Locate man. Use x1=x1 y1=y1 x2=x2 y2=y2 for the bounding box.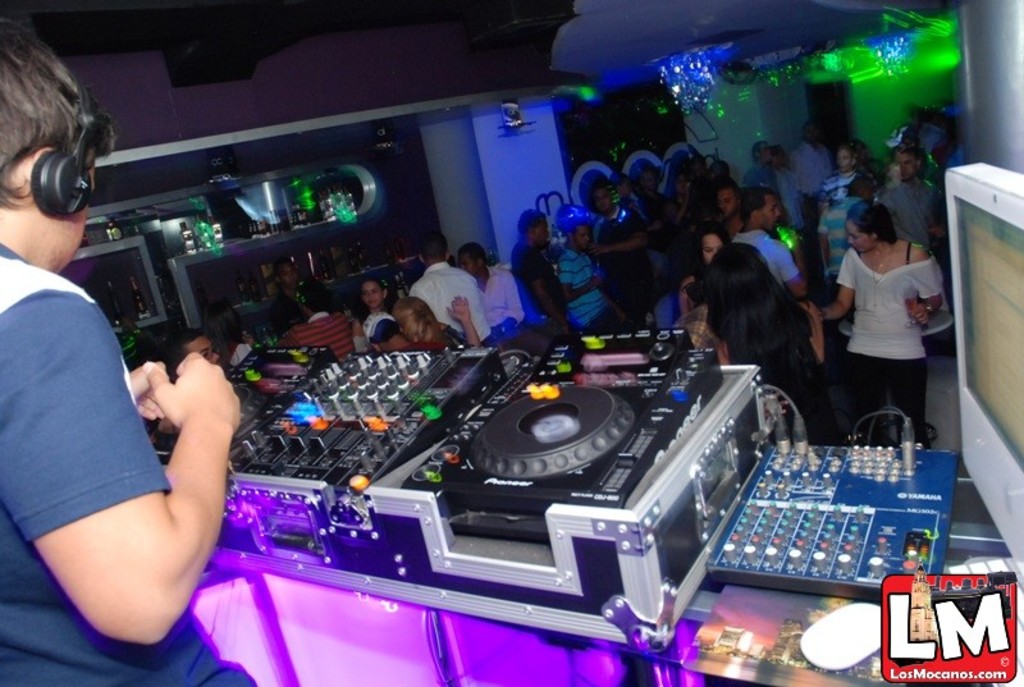
x1=269 y1=251 x2=310 y2=335.
